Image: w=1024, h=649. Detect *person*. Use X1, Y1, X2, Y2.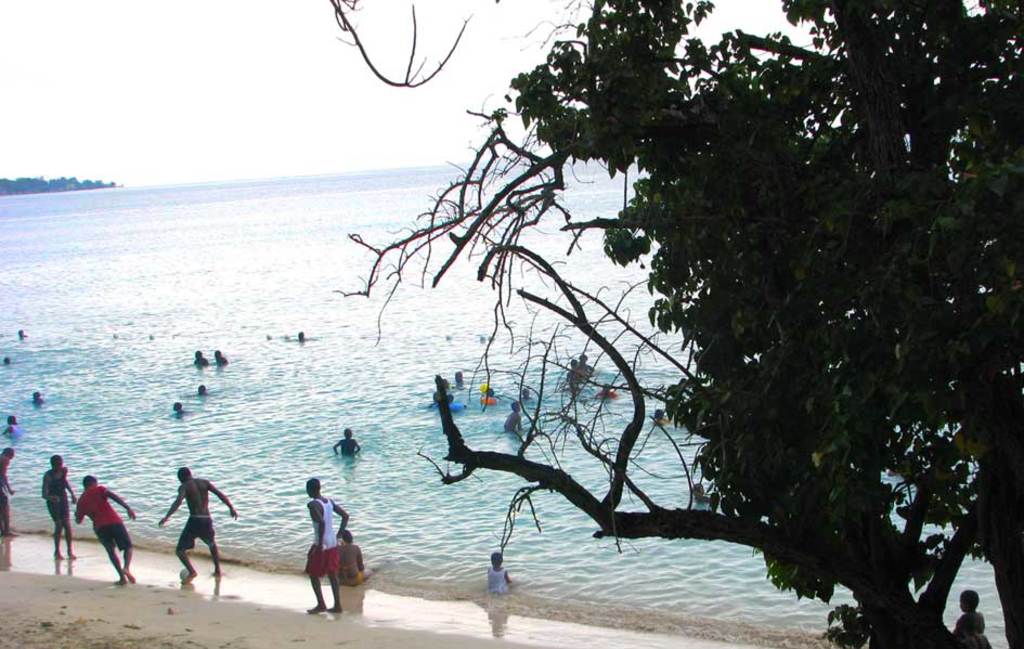
0, 444, 18, 536.
